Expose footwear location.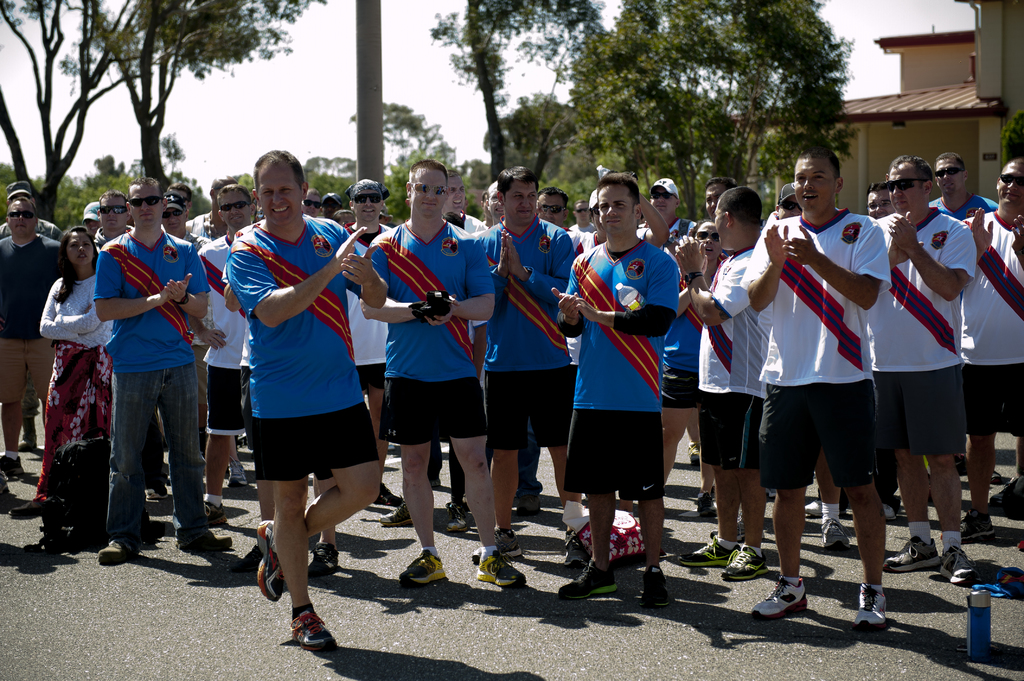
Exposed at select_region(751, 577, 809, 616).
